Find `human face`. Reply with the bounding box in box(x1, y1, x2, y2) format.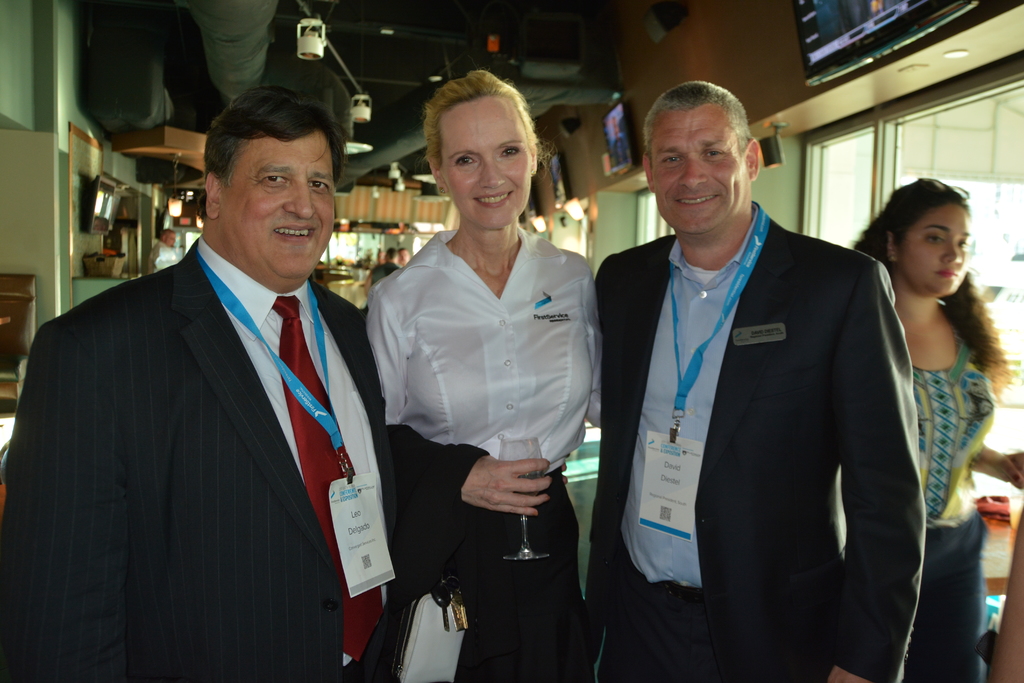
box(650, 110, 745, 229).
